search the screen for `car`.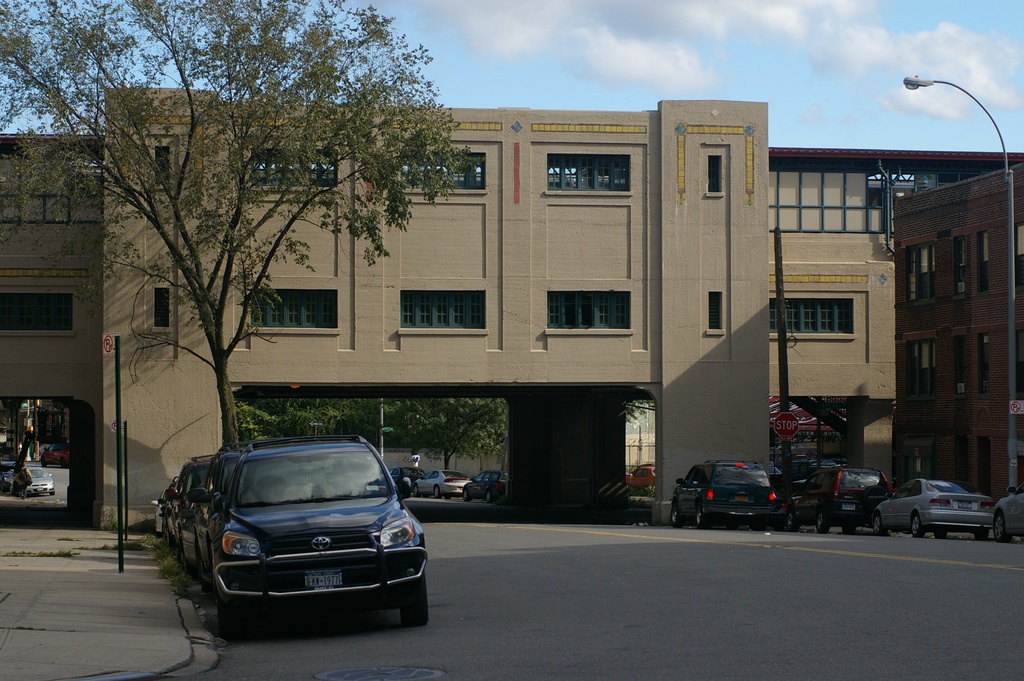
Found at locate(623, 465, 656, 489).
